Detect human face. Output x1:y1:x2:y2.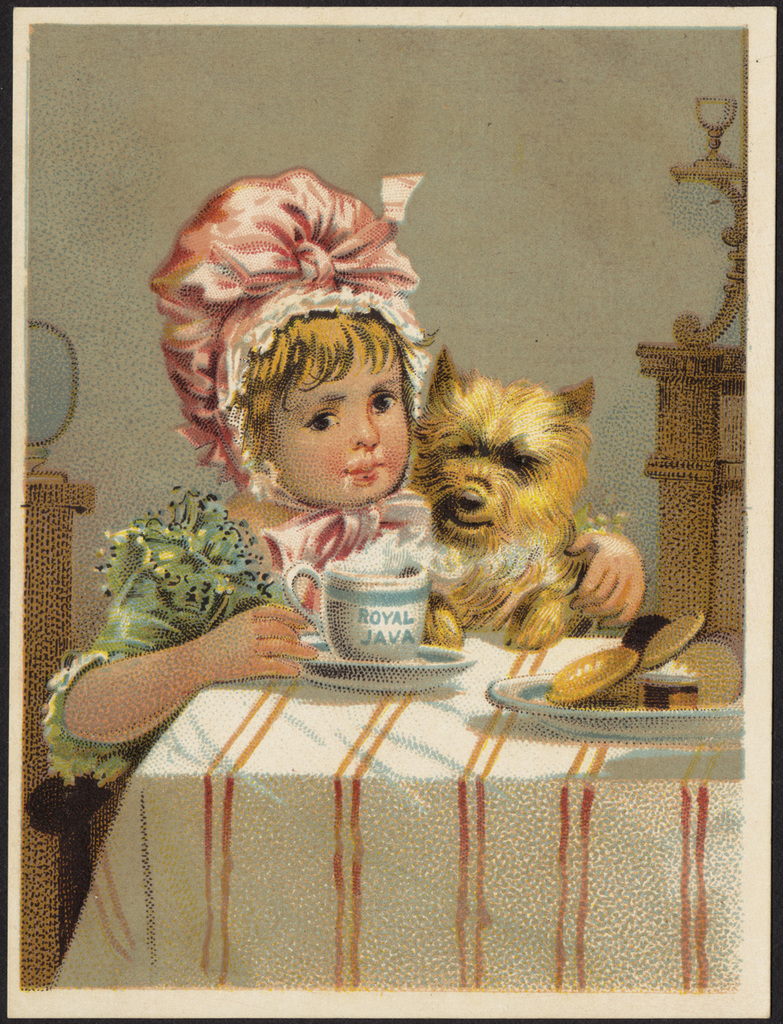
264:347:408:515.
